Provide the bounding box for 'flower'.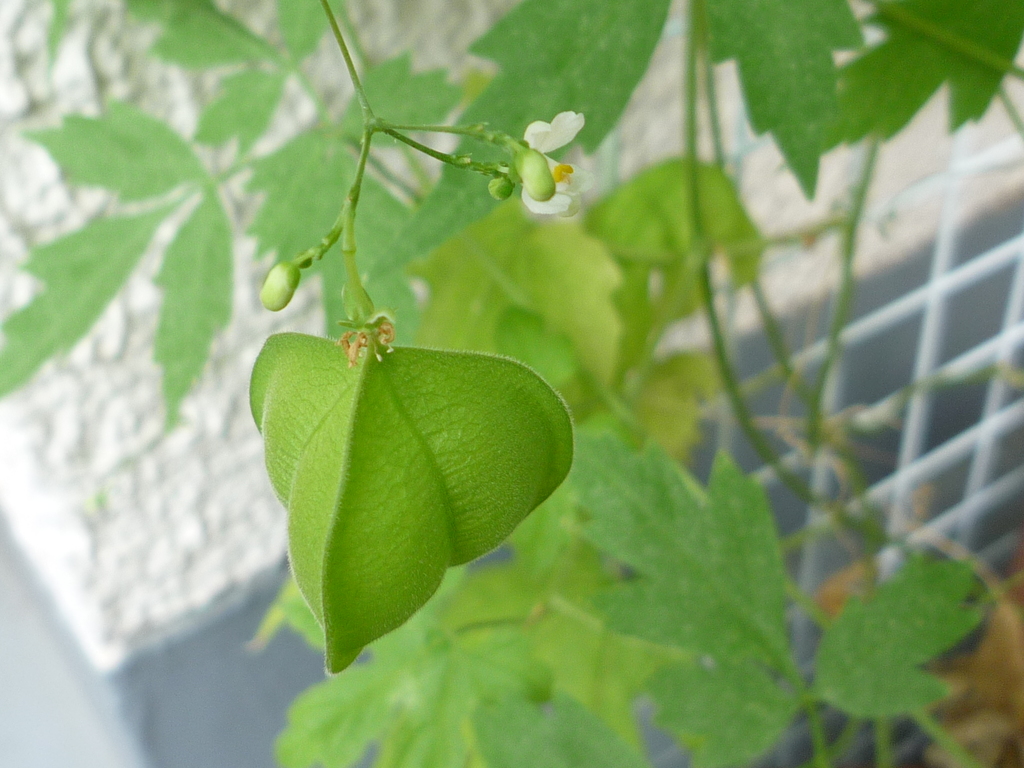
{"x1": 518, "y1": 111, "x2": 589, "y2": 221}.
